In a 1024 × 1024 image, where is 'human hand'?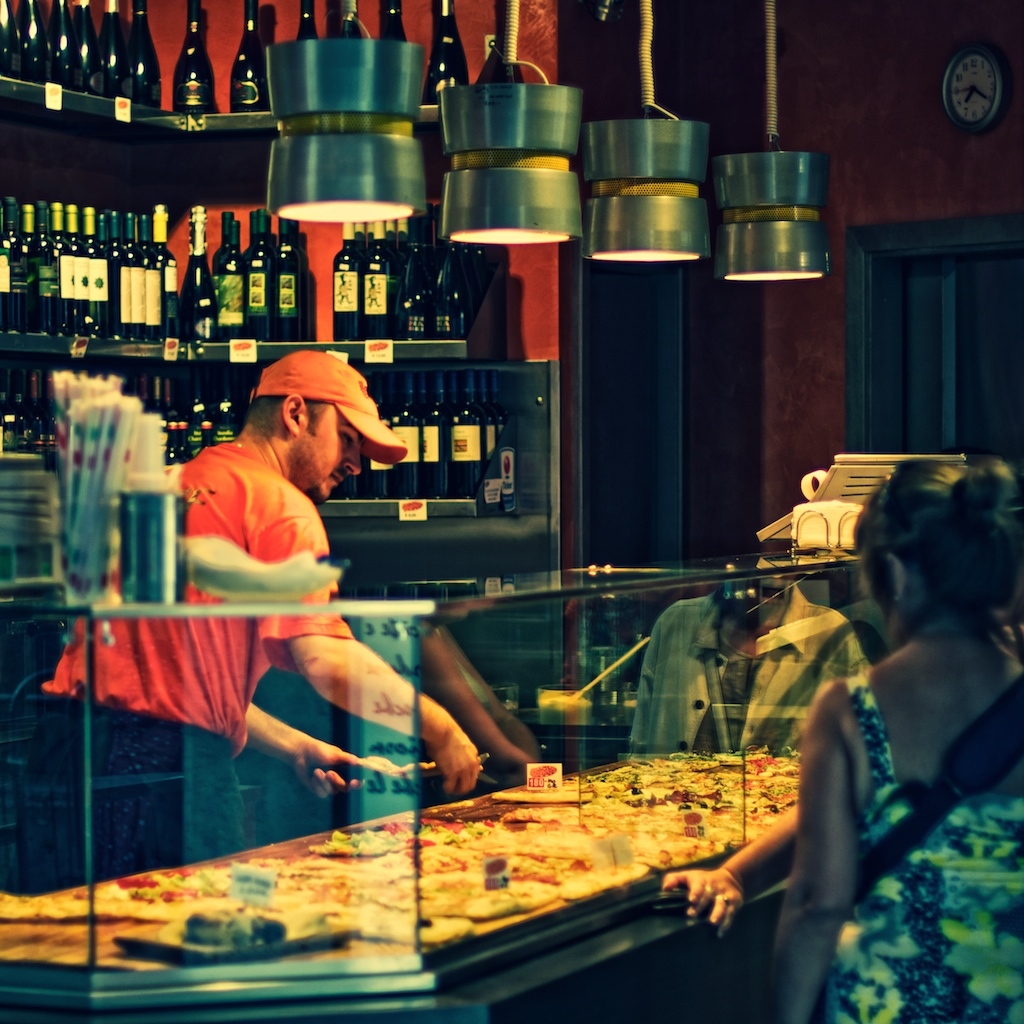
(x1=292, y1=735, x2=367, y2=806).
